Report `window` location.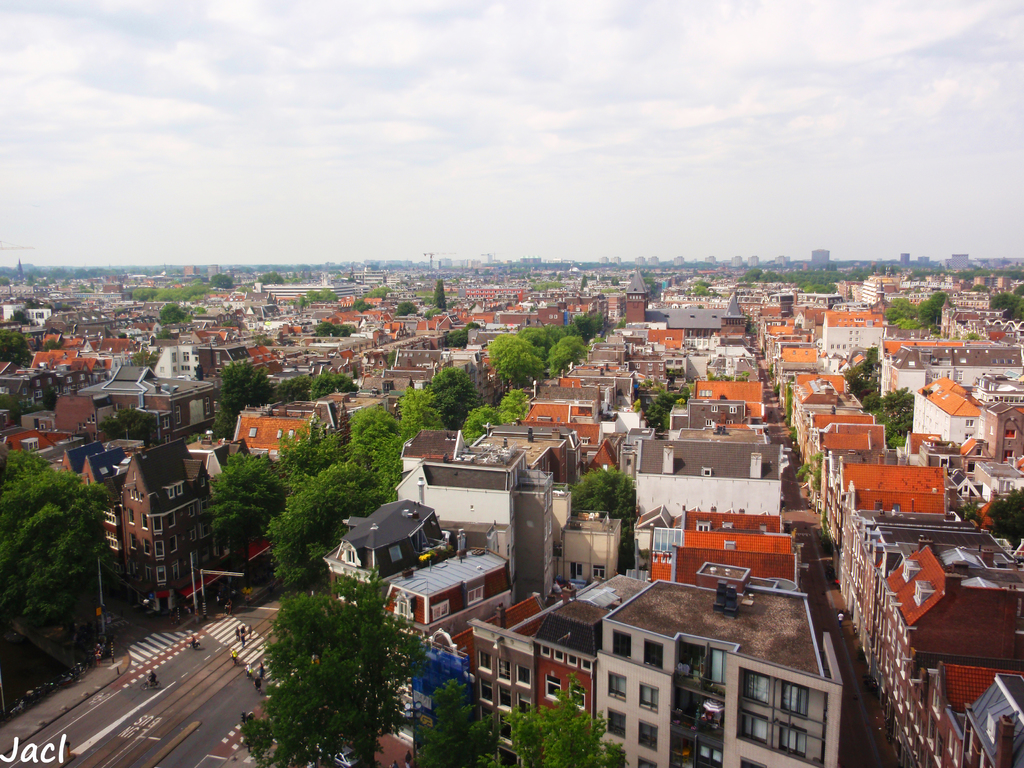
Report: 608,748,625,767.
